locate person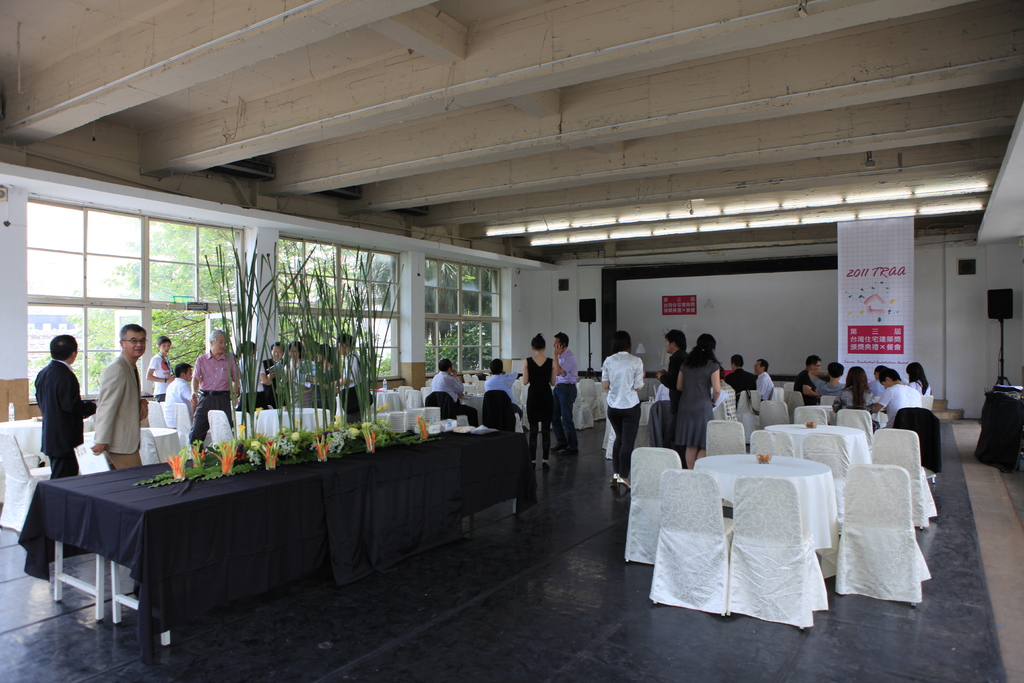
431, 356, 483, 428
